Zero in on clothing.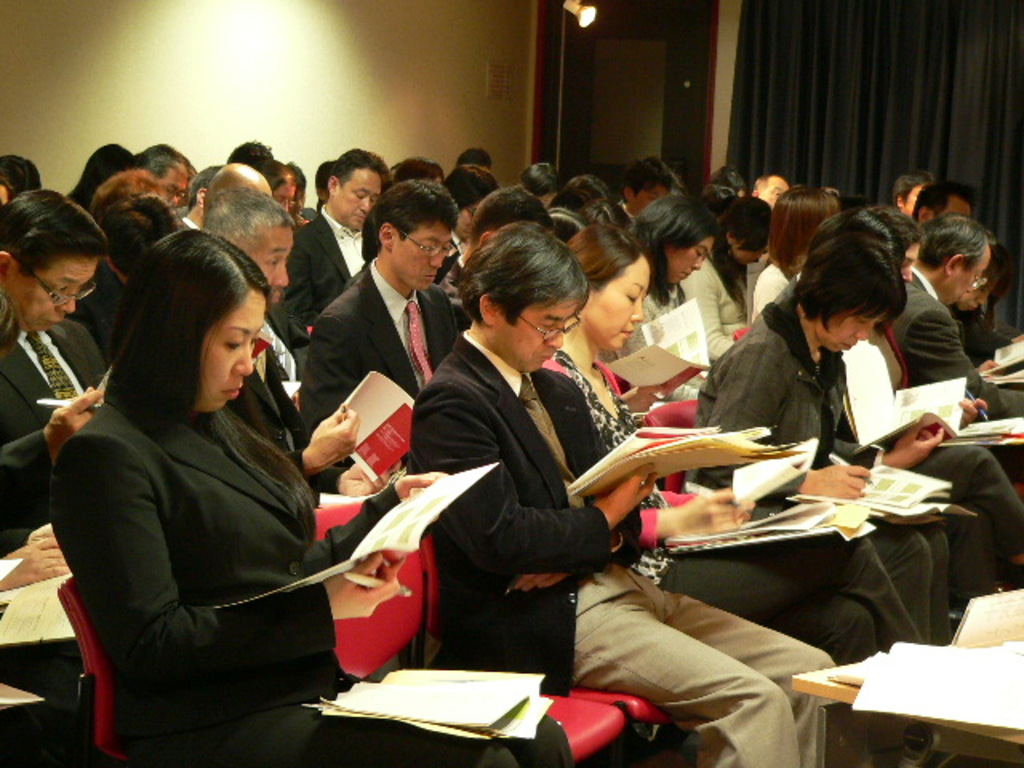
Zeroed in: <box>683,296,952,656</box>.
